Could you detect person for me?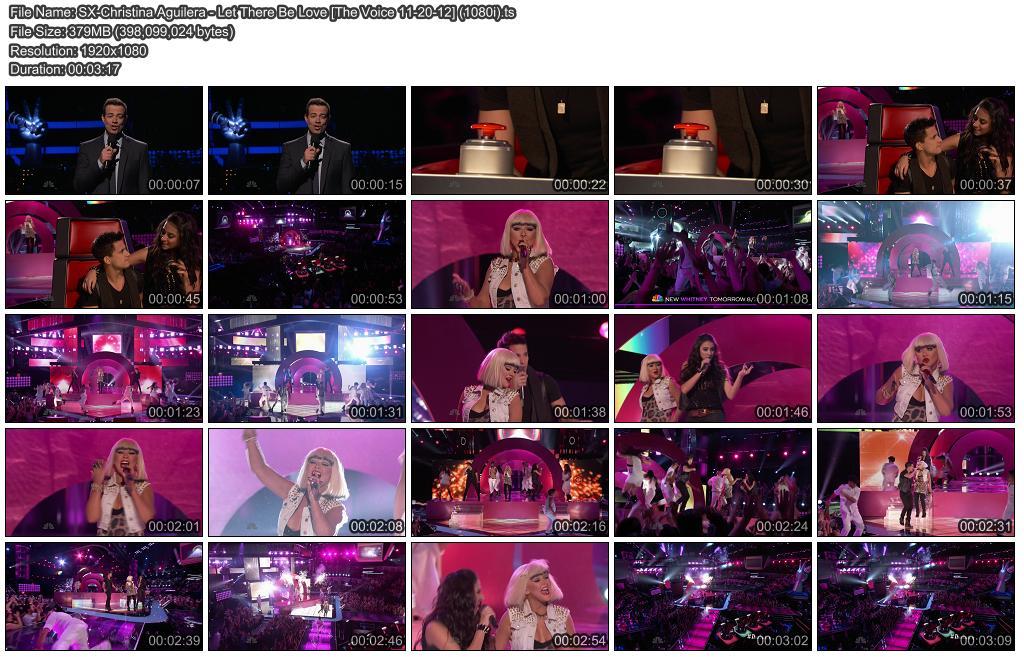
Detection result: bbox=[636, 357, 681, 424].
